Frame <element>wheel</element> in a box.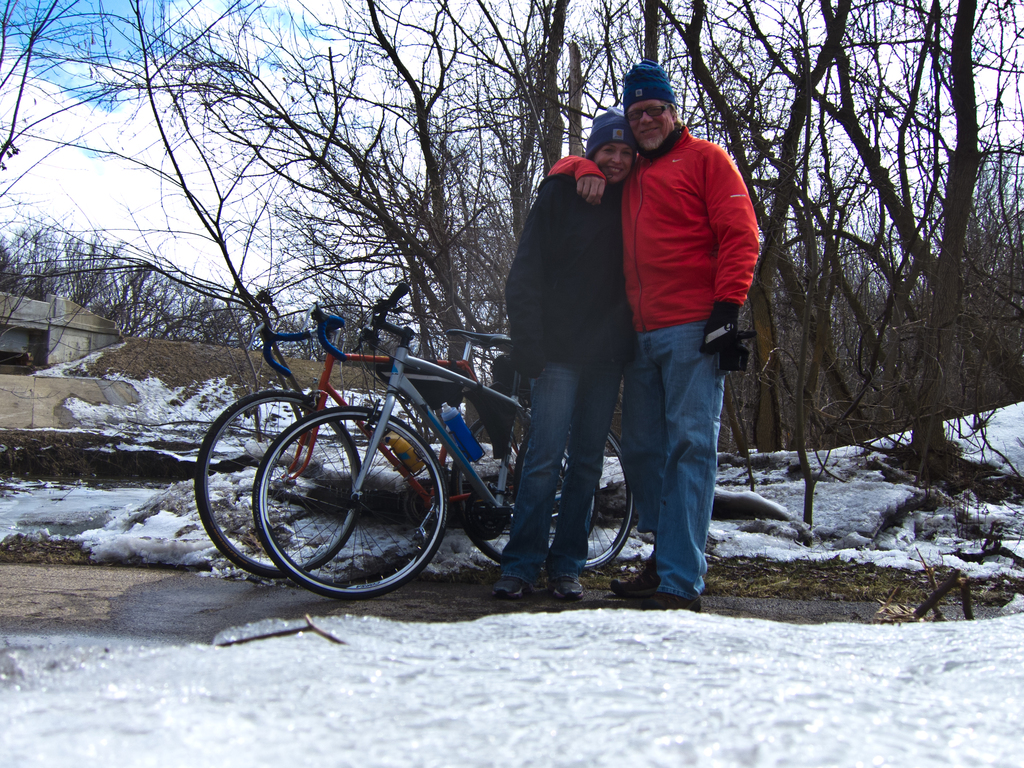
(453, 415, 600, 564).
